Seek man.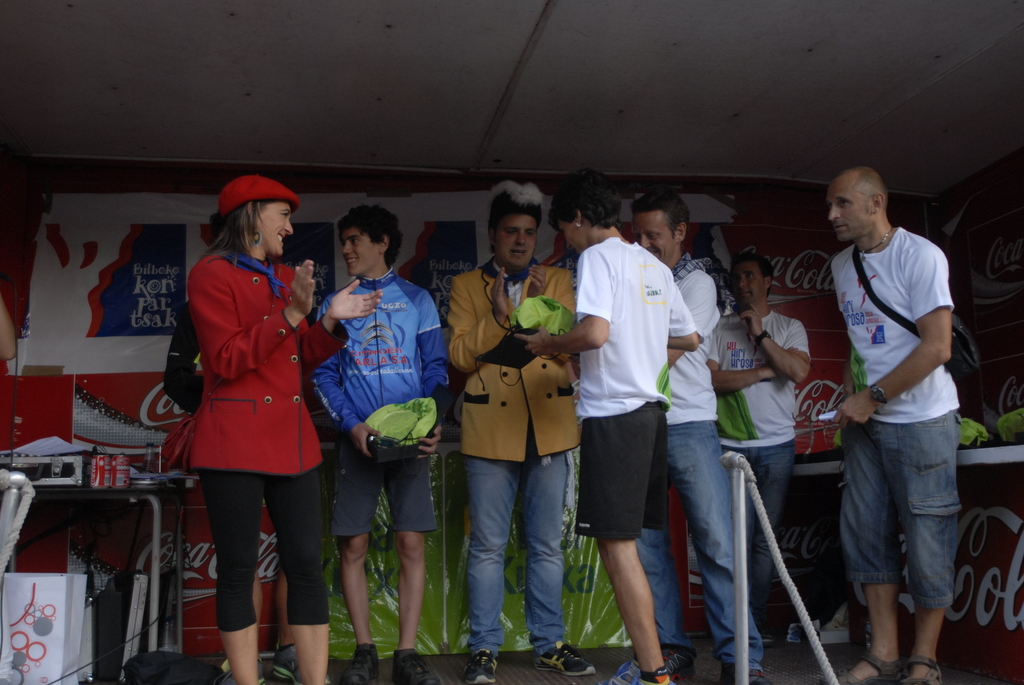
box=[451, 174, 589, 684].
